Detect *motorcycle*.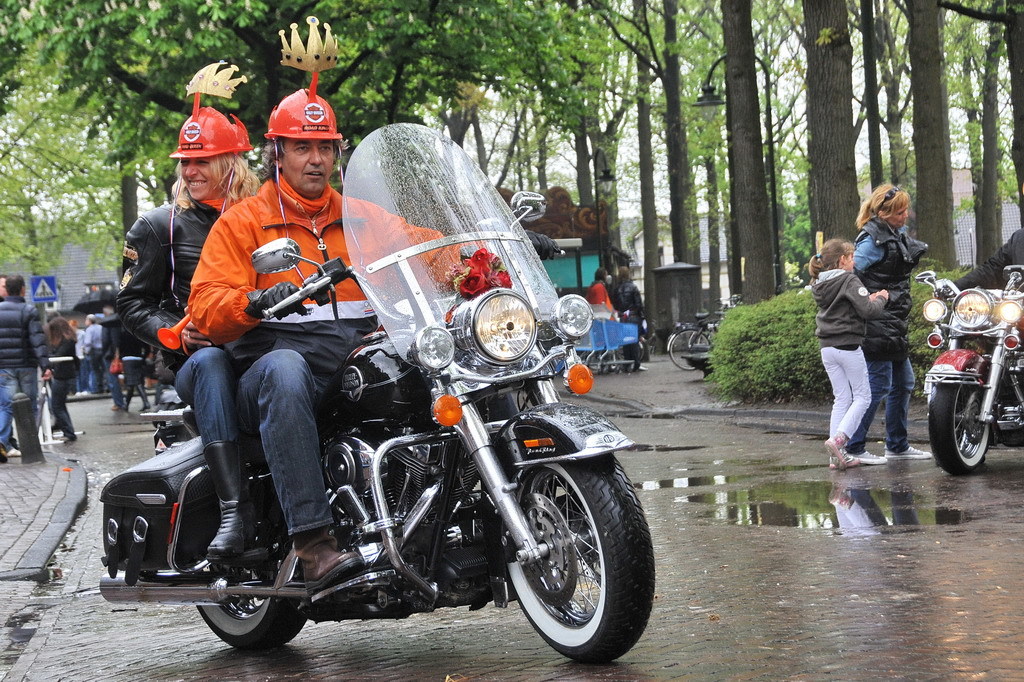
Detected at bbox=[99, 124, 655, 666].
